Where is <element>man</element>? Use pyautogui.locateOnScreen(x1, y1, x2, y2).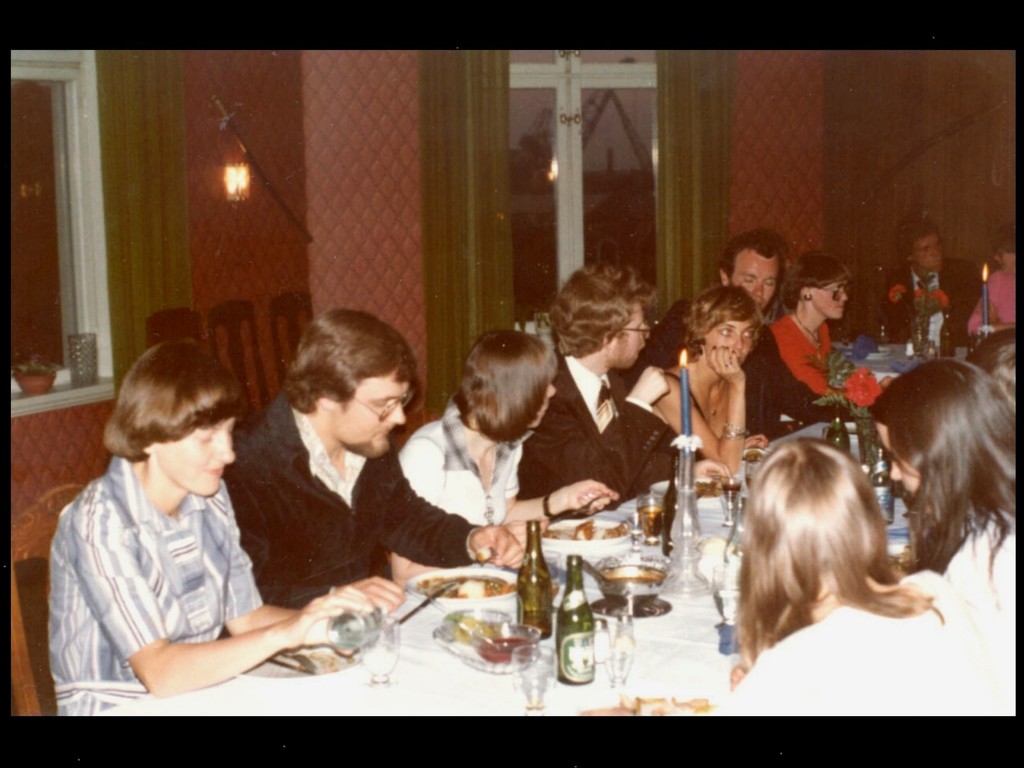
pyautogui.locateOnScreen(881, 214, 985, 344).
